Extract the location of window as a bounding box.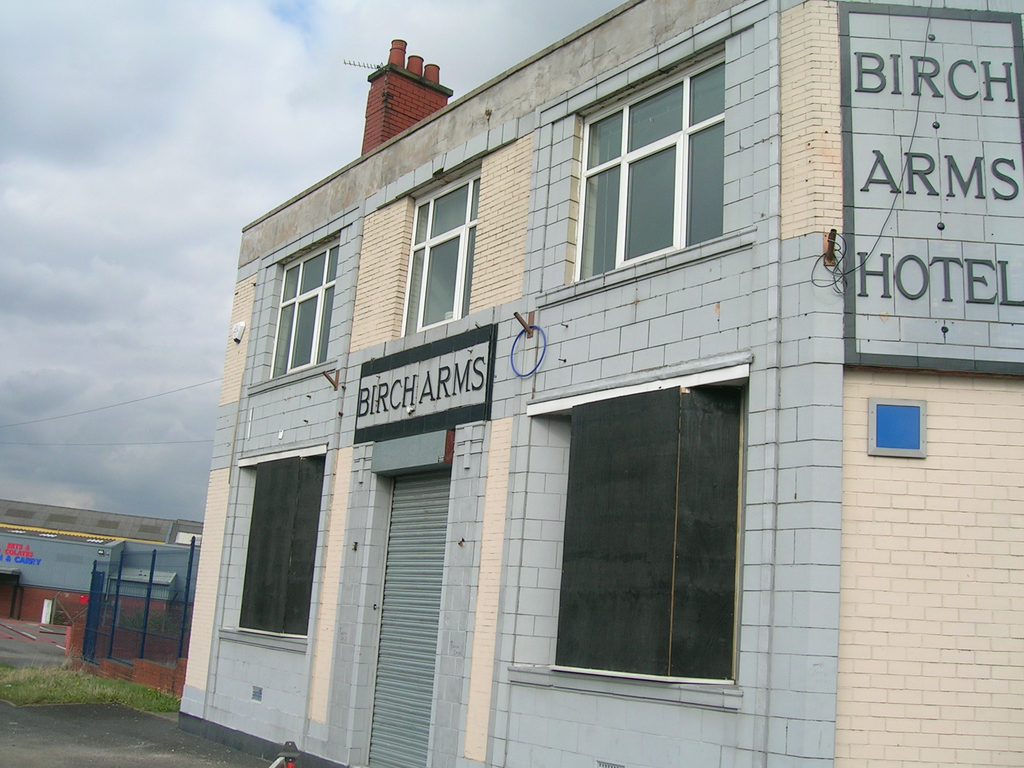
box(401, 173, 478, 328).
